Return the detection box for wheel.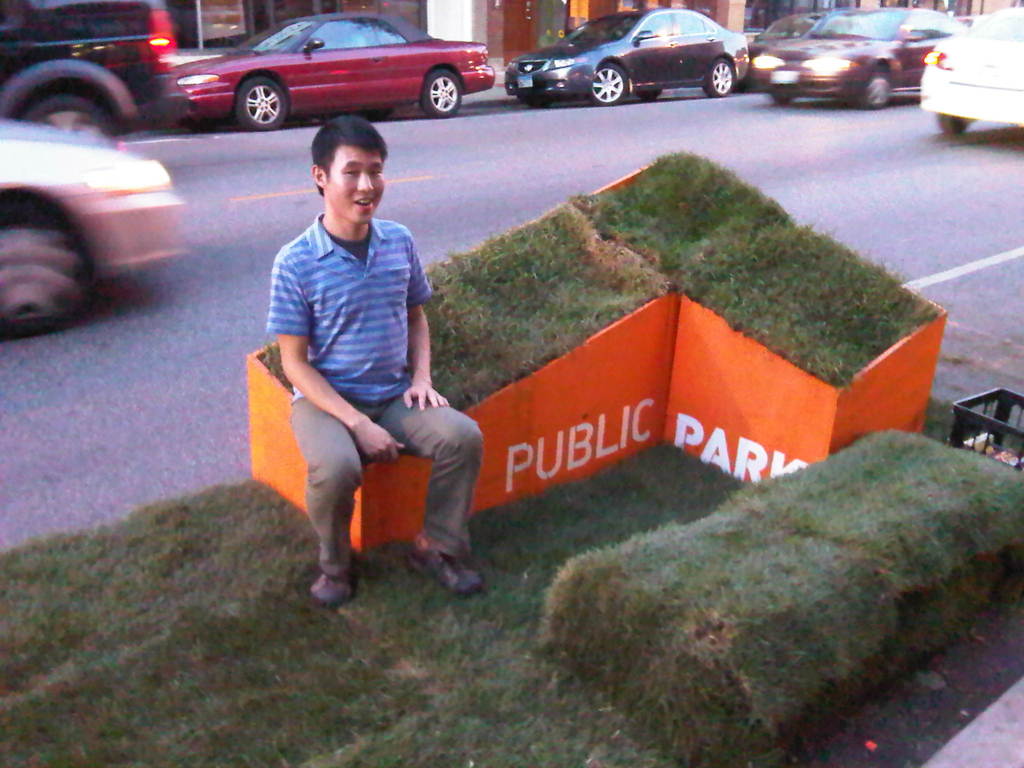
<bbox>771, 92, 792, 106</bbox>.
